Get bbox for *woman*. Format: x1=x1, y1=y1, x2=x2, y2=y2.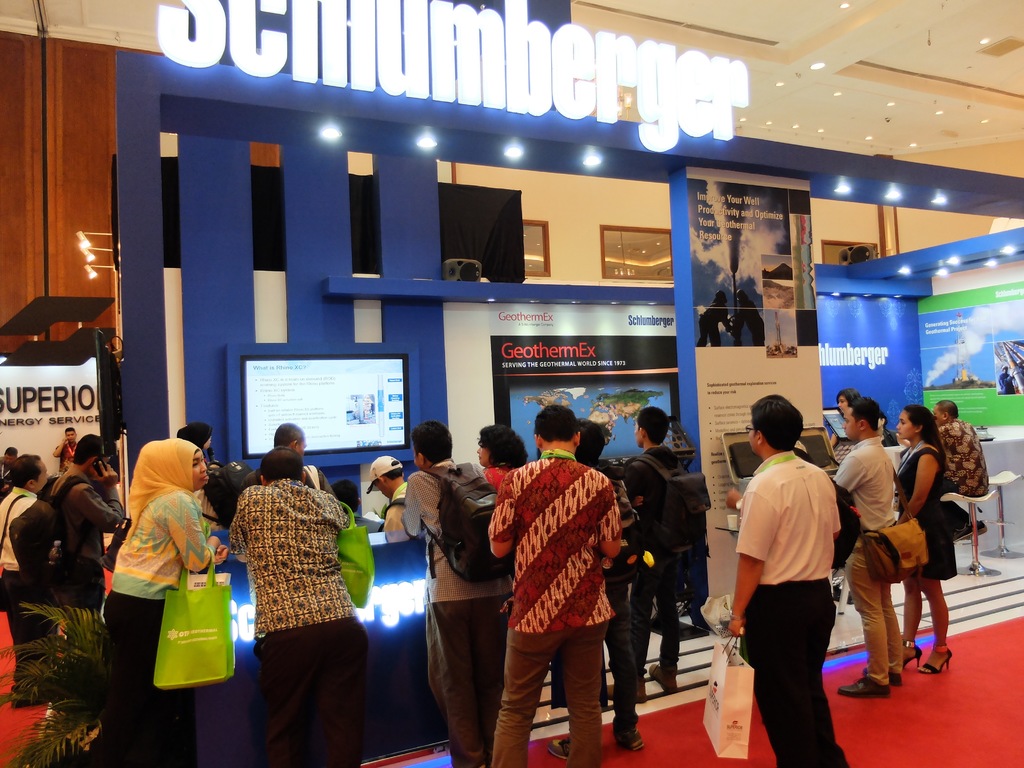
x1=102, y1=421, x2=236, y2=726.
